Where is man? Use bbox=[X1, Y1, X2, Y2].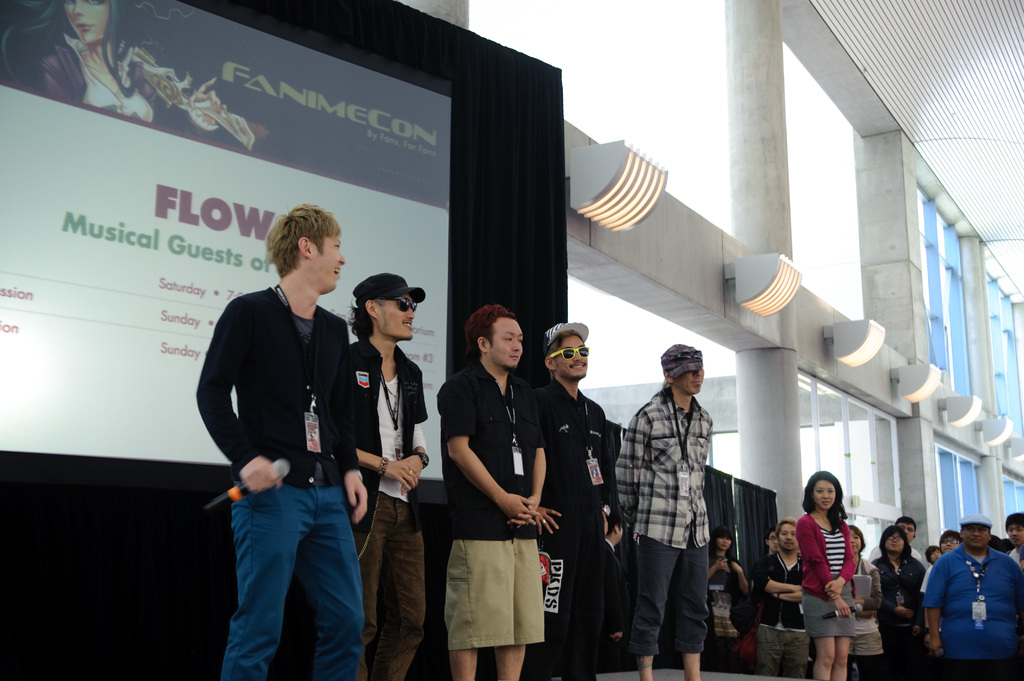
bbox=[612, 342, 714, 678].
